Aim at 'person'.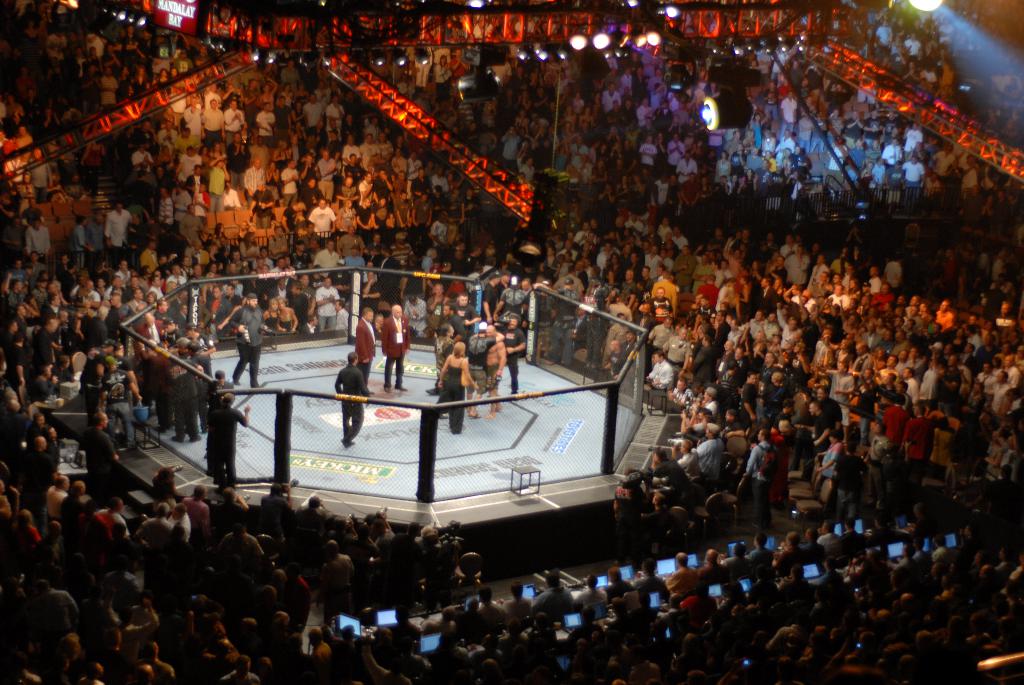
Aimed at [left=330, top=347, right=369, bottom=446].
